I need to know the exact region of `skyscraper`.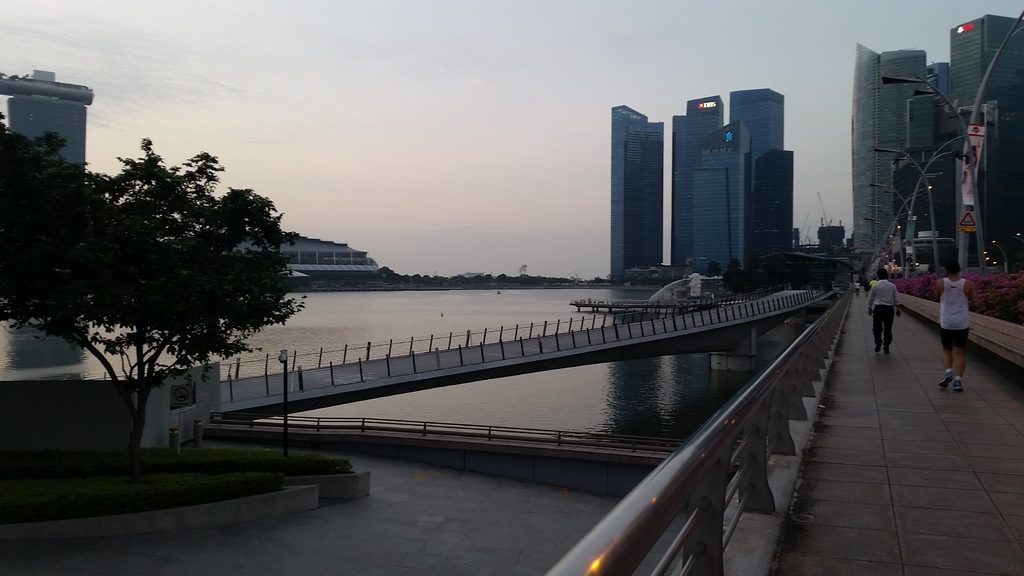
Region: l=669, t=98, r=719, b=271.
